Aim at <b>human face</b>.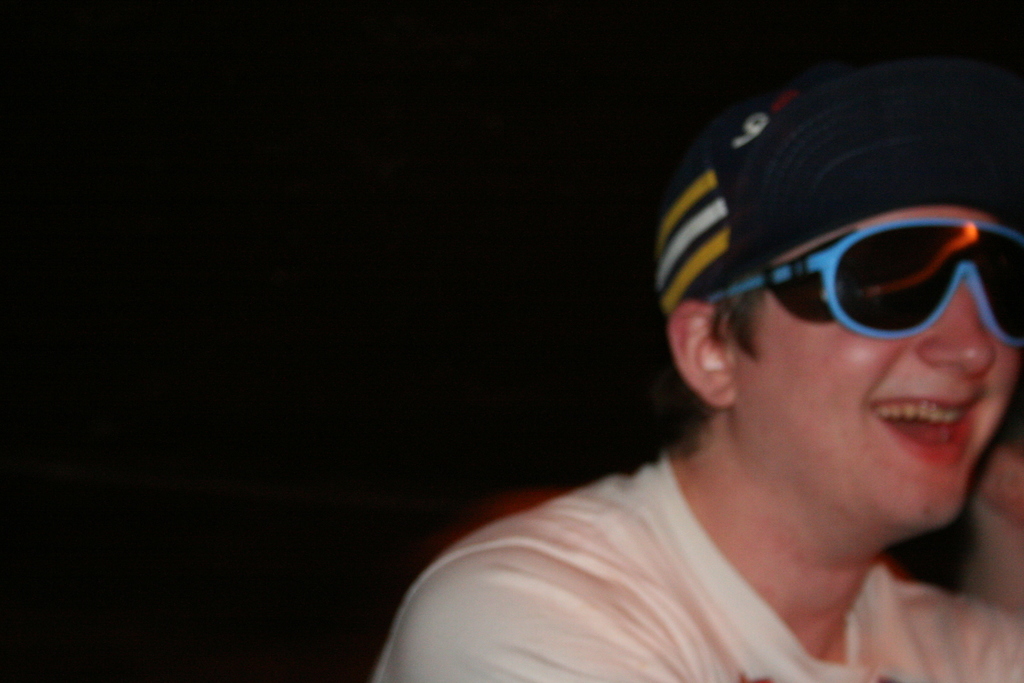
Aimed at [left=739, top=206, right=1014, bottom=518].
